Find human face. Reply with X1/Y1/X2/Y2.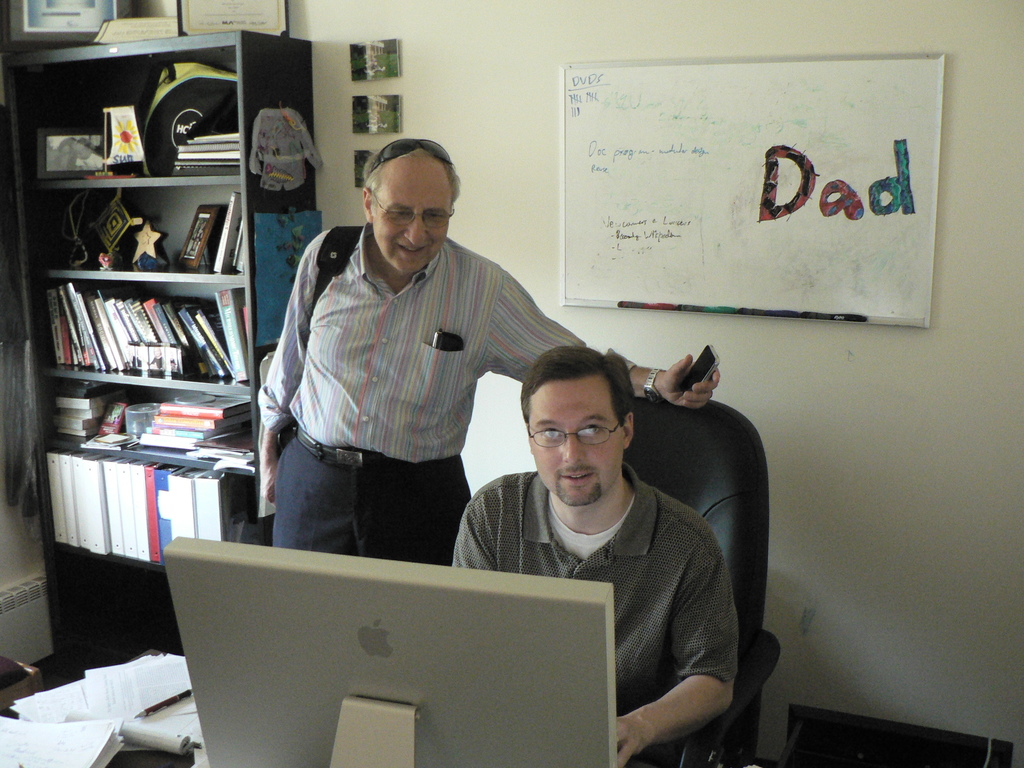
528/374/625/504.
